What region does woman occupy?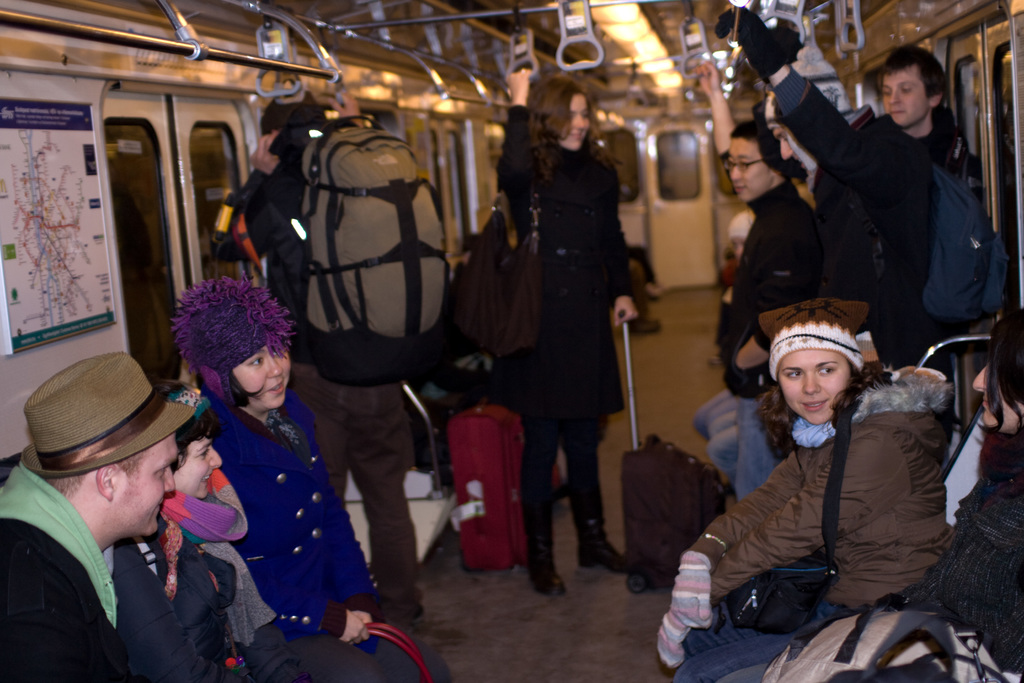
687 273 963 677.
